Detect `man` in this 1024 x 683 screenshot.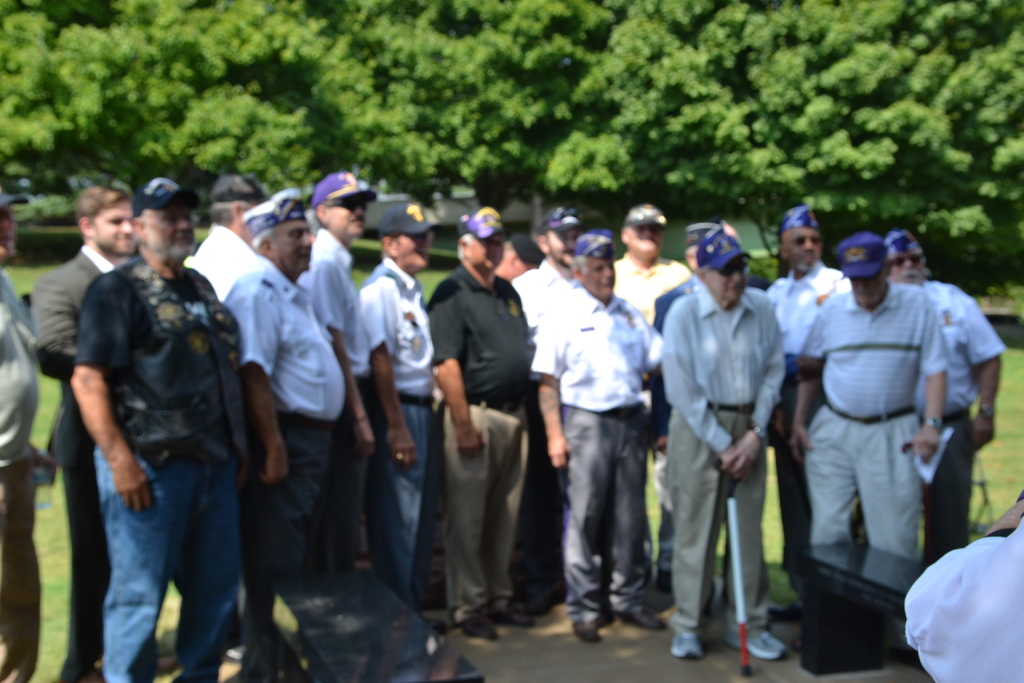
Detection: rect(664, 230, 790, 657).
